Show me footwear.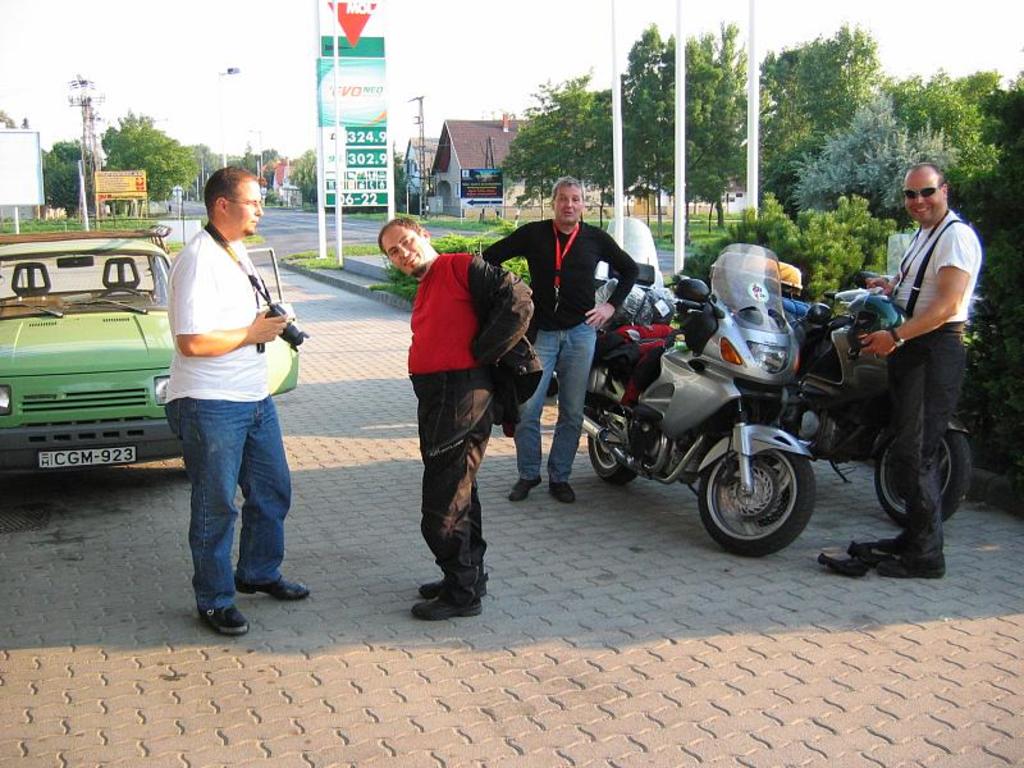
footwear is here: detection(232, 575, 312, 602).
